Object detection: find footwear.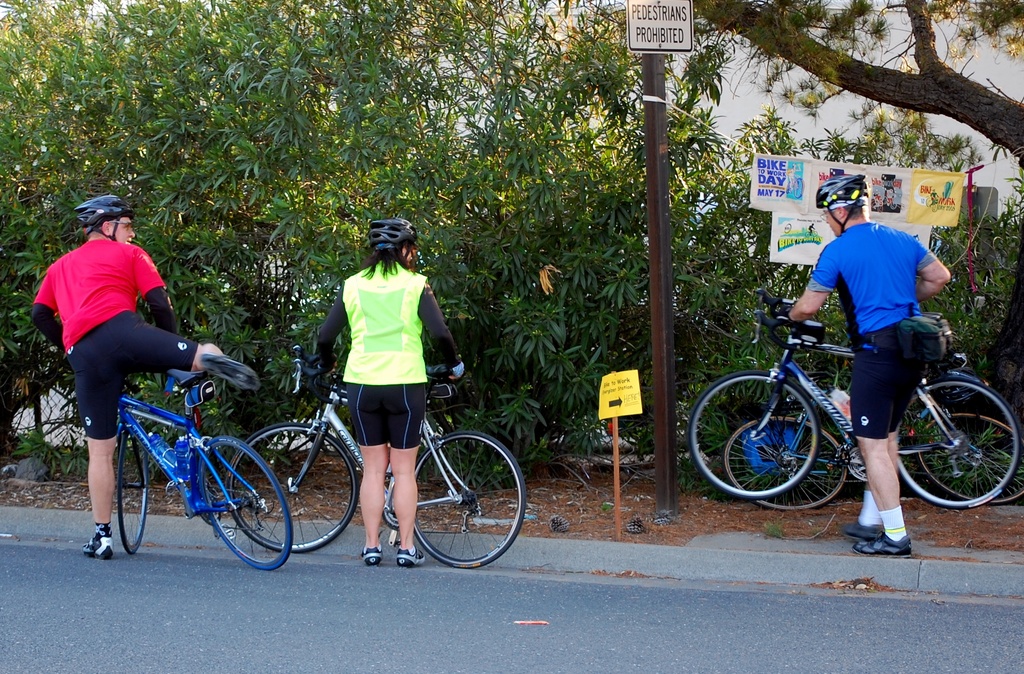
<region>202, 353, 260, 395</region>.
